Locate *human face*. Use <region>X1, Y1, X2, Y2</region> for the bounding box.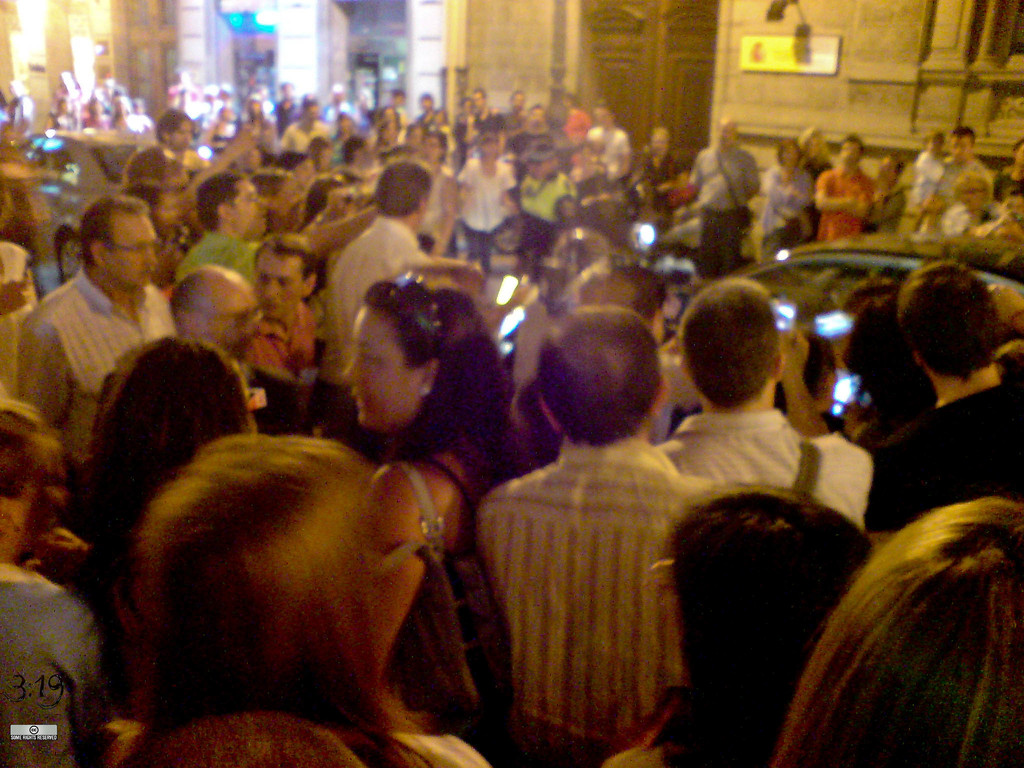
<region>480, 141, 497, 160</region>.
